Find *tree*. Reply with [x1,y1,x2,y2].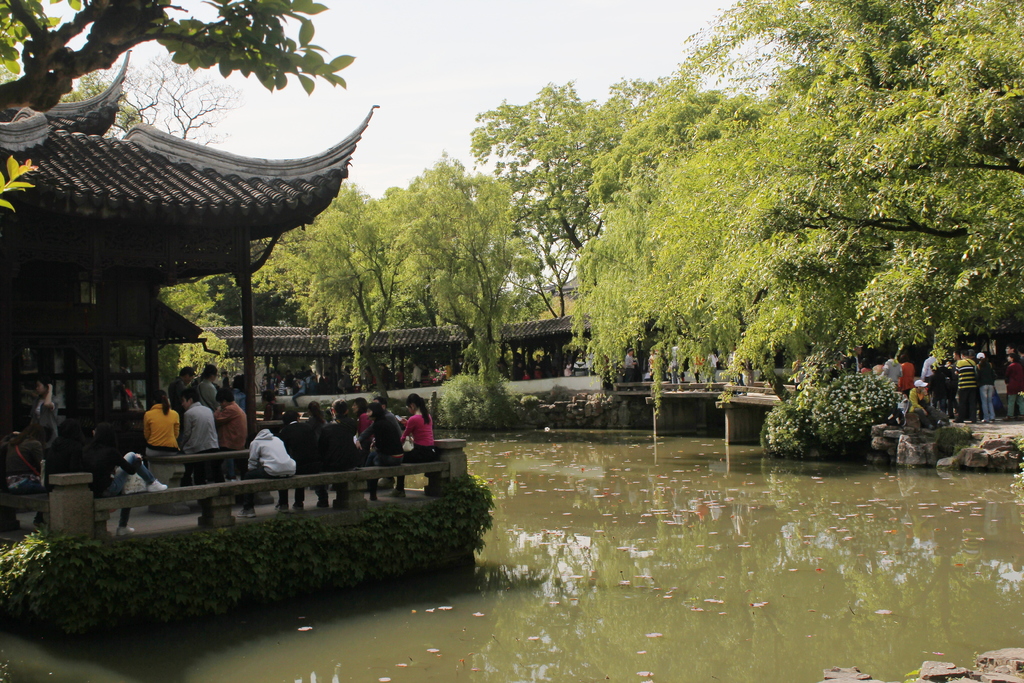
[707,66,870,381].
